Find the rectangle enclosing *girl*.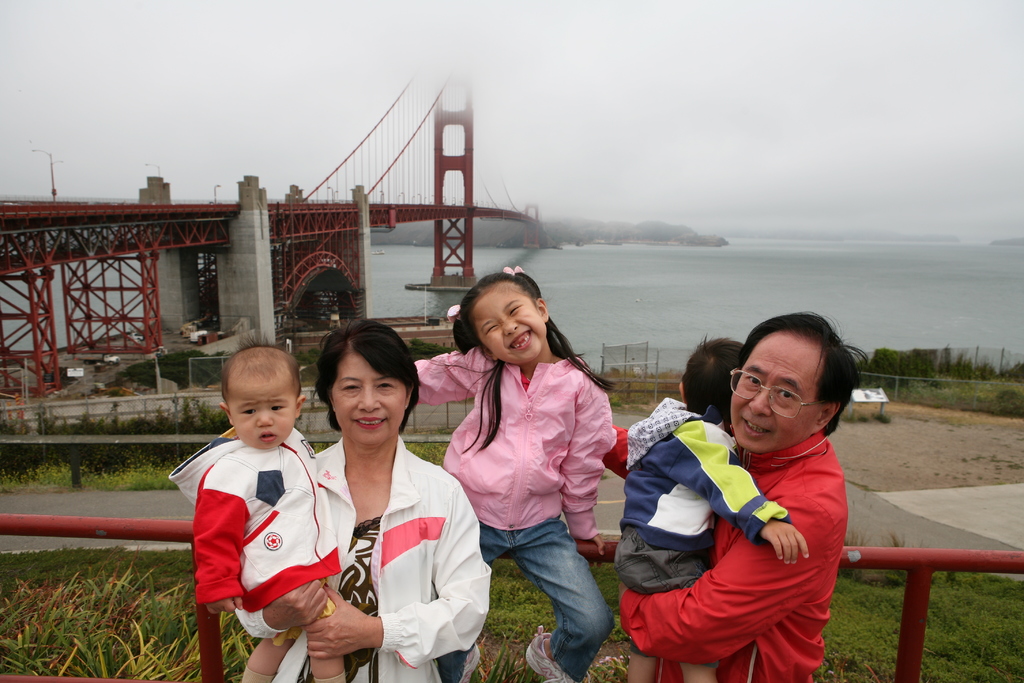
bbox(412, 263, 617, 682).
